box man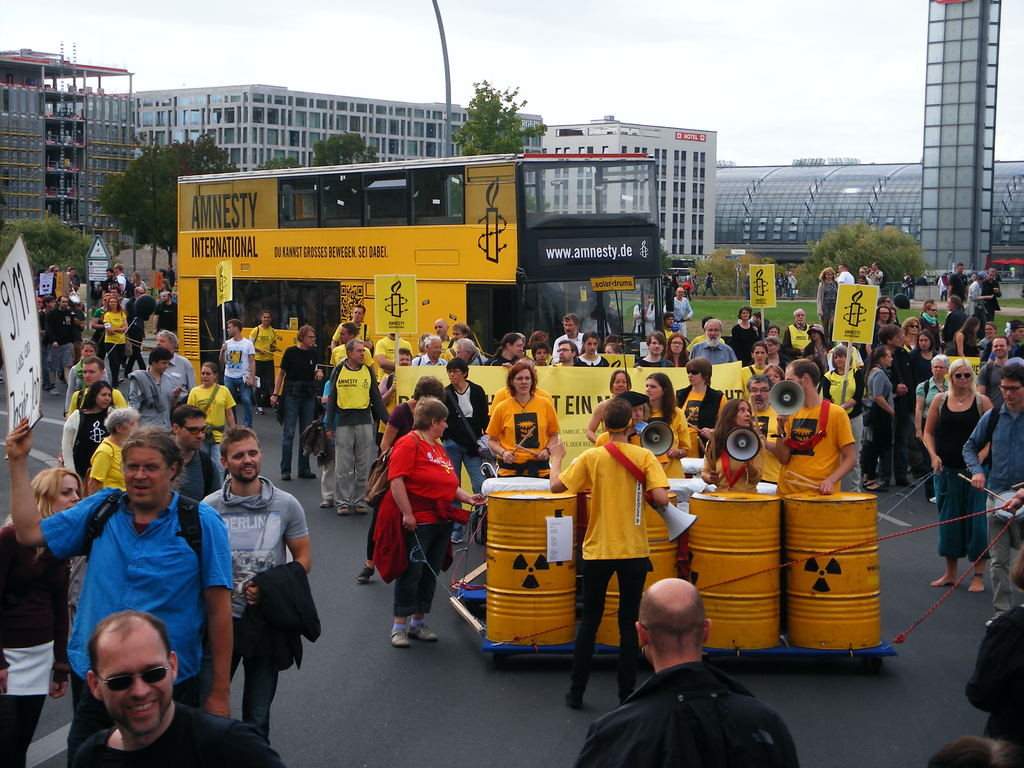
detection(774, 358, 861, 499)
